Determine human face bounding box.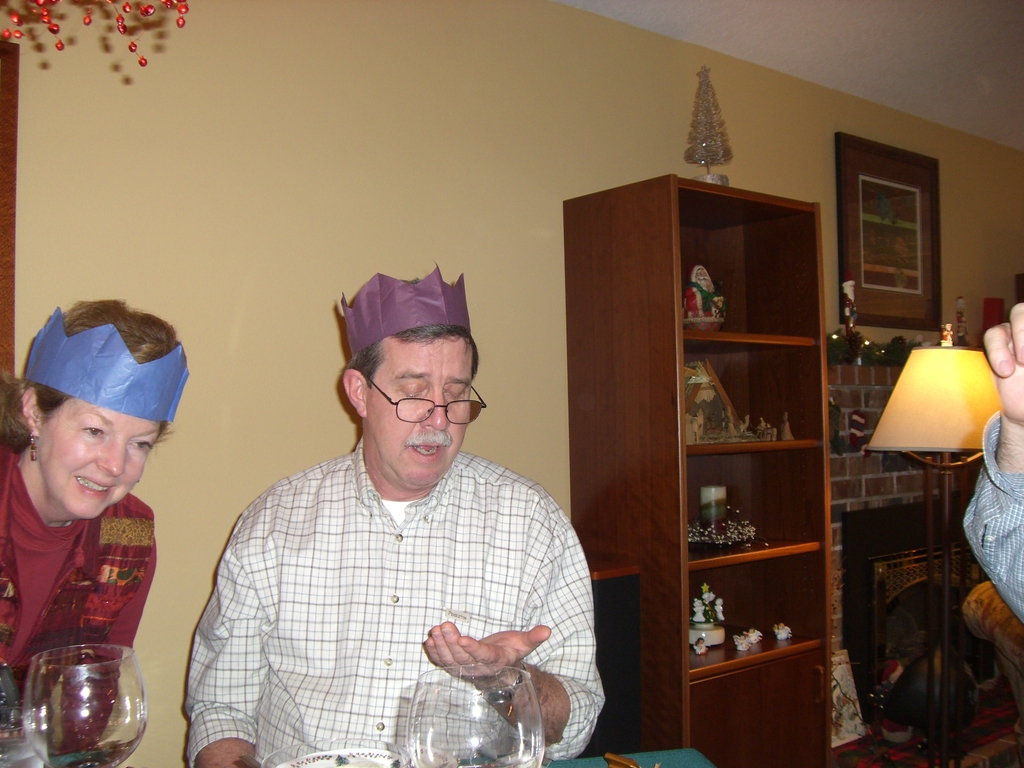
Determined: pyautogui.locateOnScreen(369, 335, 472, 484).
